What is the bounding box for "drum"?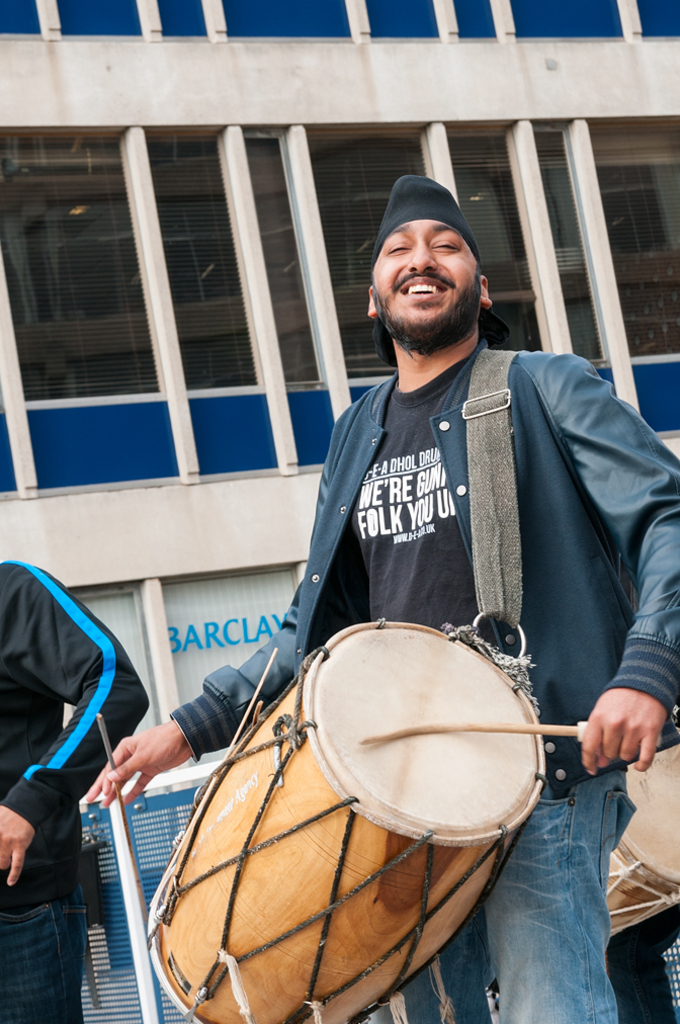
region(148, 613, 554, 1023).
